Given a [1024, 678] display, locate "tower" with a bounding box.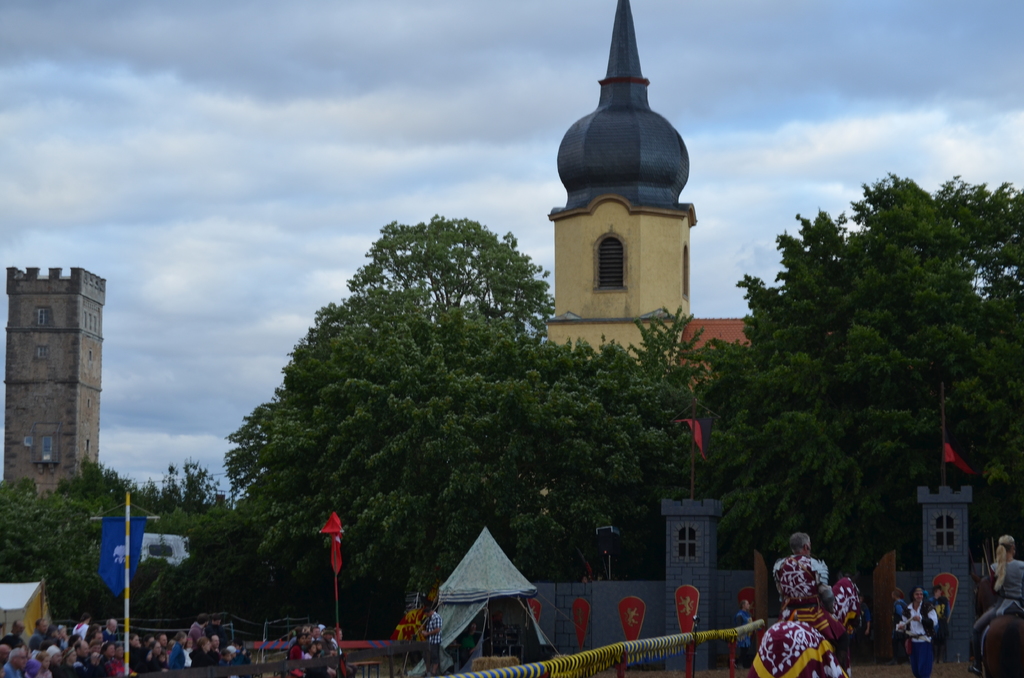
Located: rect(541, 0, 692, 372).
